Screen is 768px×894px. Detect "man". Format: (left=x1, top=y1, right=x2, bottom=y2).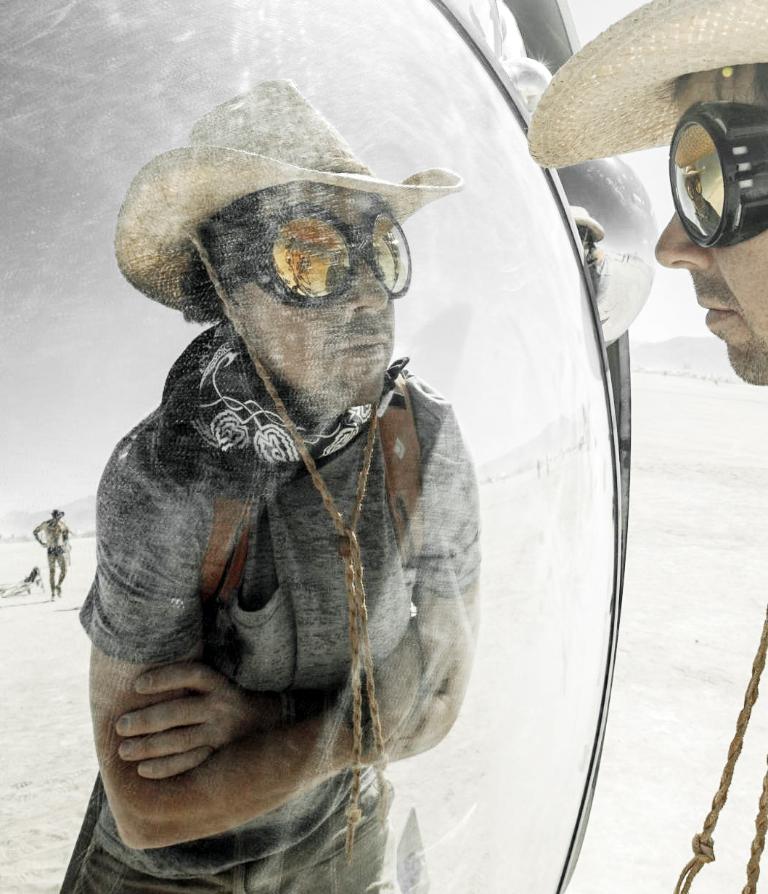
(left=78, top=61, right=529, bottom=885).
